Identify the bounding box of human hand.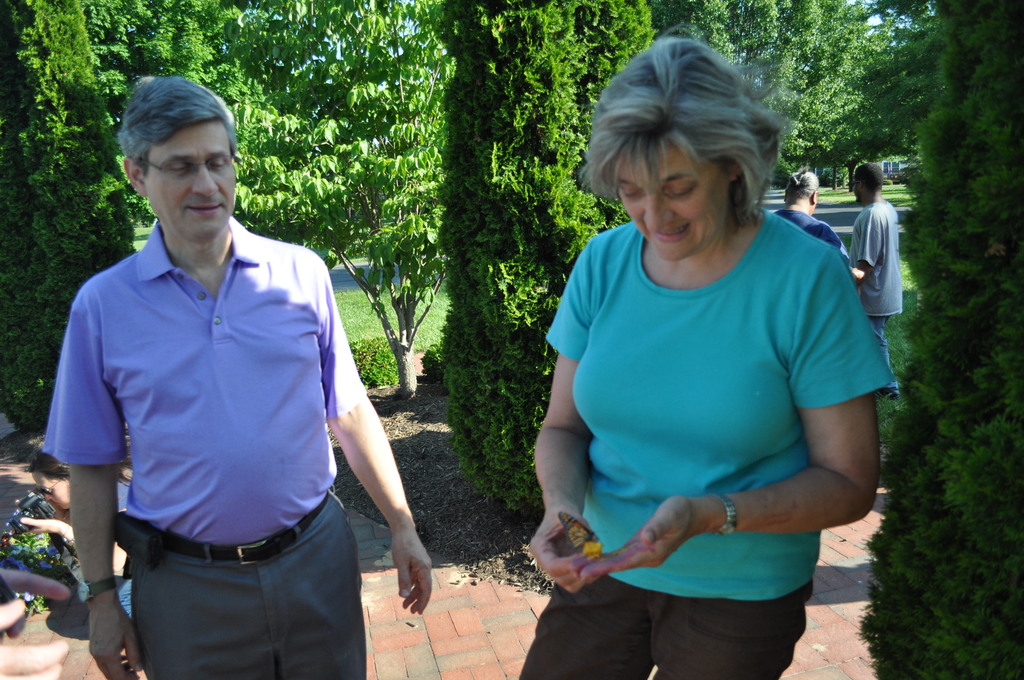
x1=529, y1=506, x2=597, y2=596.
